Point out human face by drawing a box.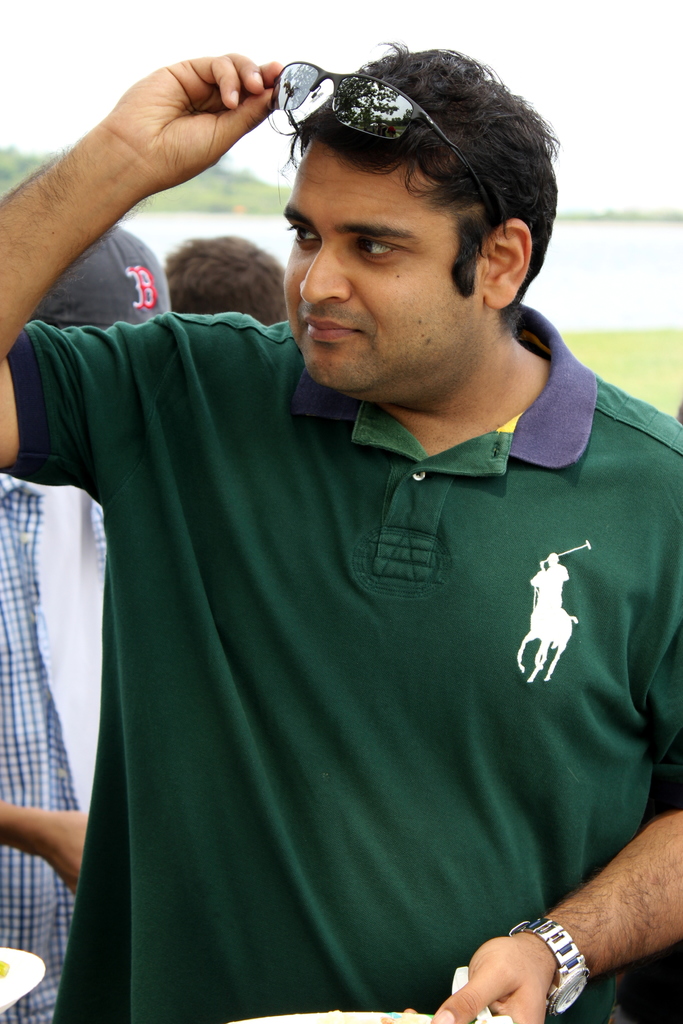
{"left": 284, "top": 134, "right": 482, "bottom": 385}.
